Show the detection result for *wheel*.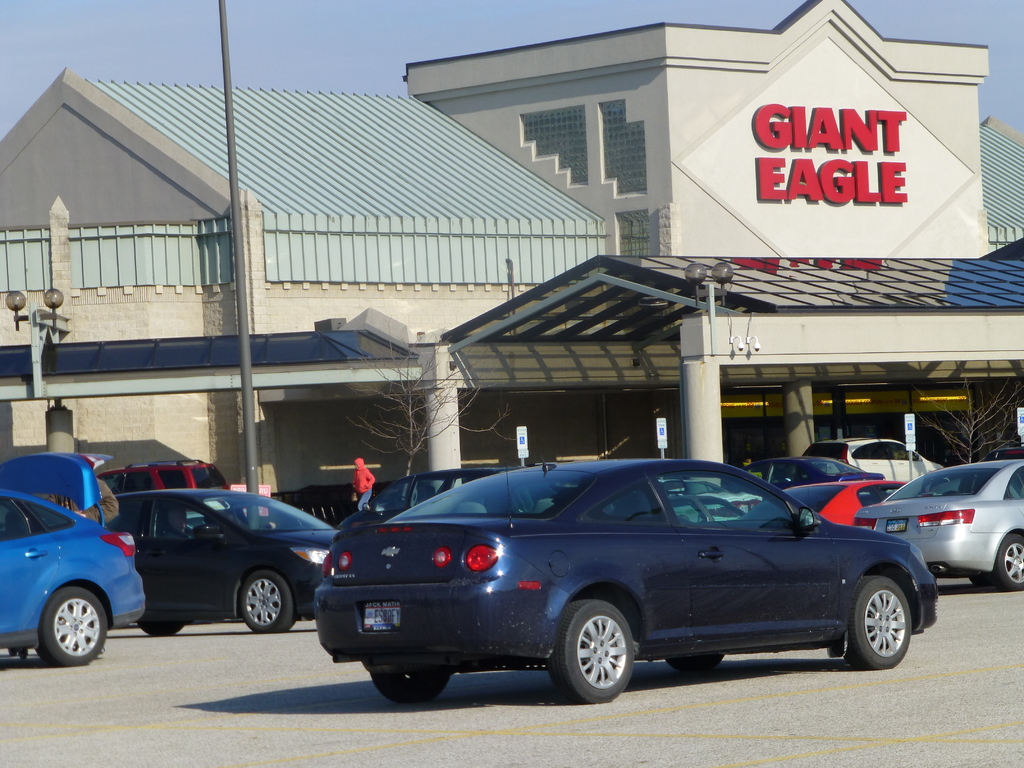
547,602,636,703.
